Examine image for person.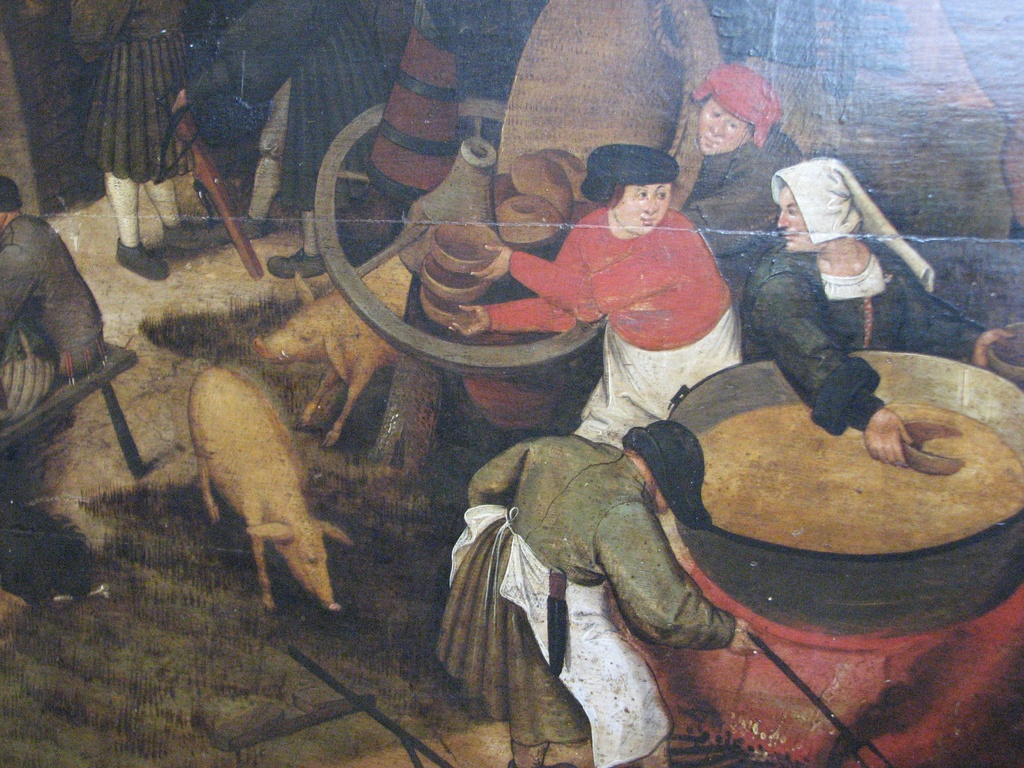
Examination result: 0/177/107/393.
